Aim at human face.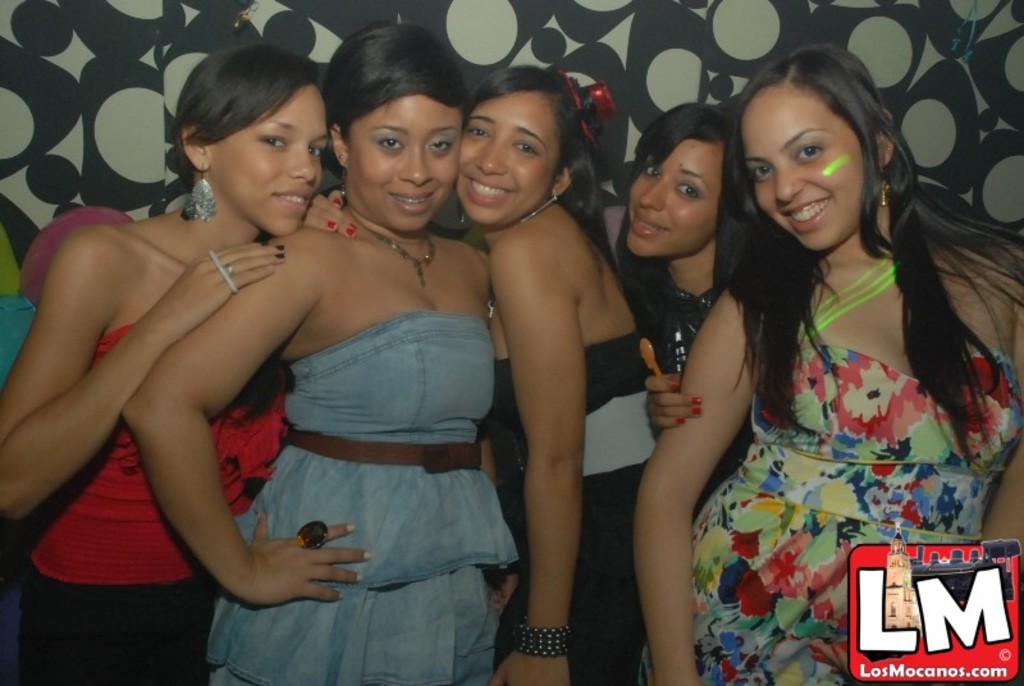
Aimed at {"left": 449, "top": 100, "right": 559, "bottom": 227}.
